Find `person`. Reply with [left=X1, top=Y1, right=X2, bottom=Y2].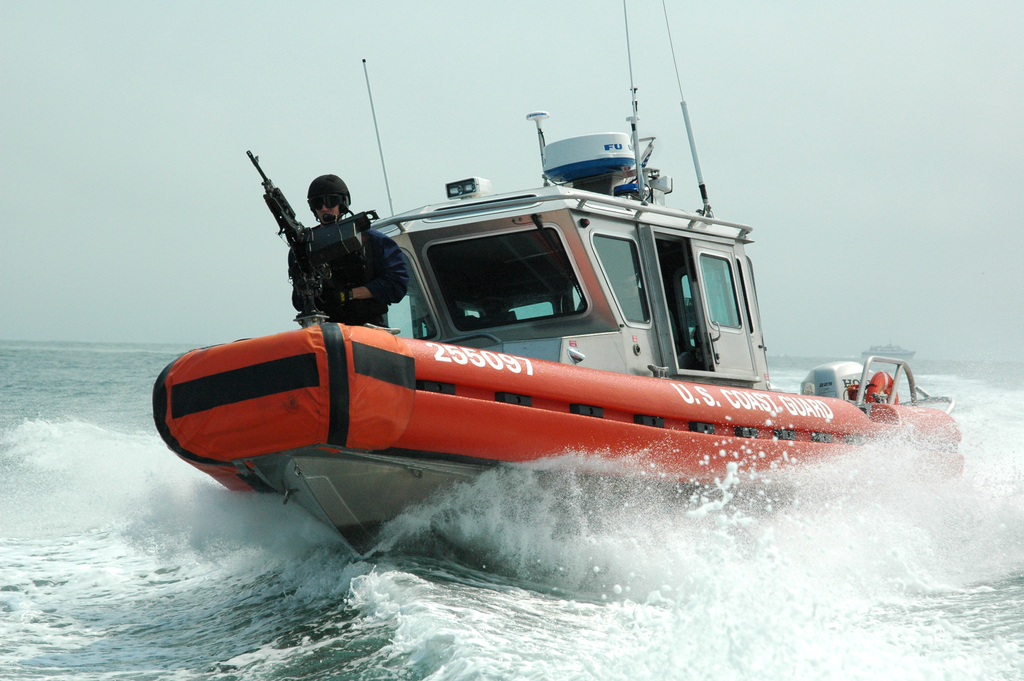
[left=248, top=153, right=417, bottom=341].
